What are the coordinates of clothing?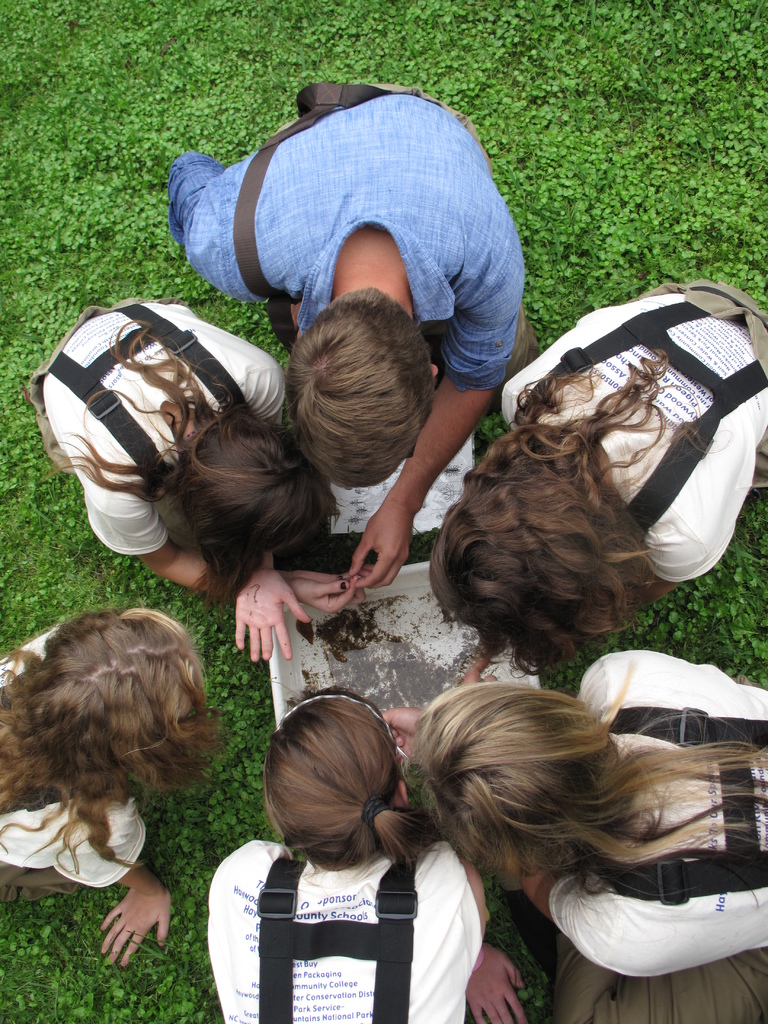
{"left": 175, "top": 67, "right": 539, "bottom": 379}.
